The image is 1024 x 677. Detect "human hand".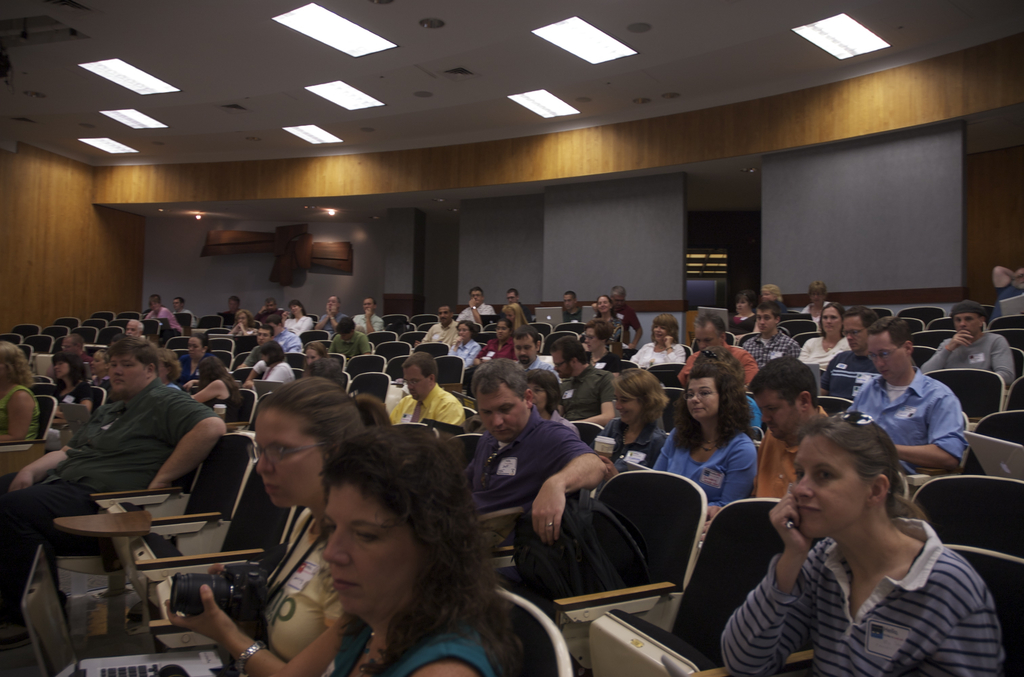
Detection: detection(163, 584, 231, 638).
